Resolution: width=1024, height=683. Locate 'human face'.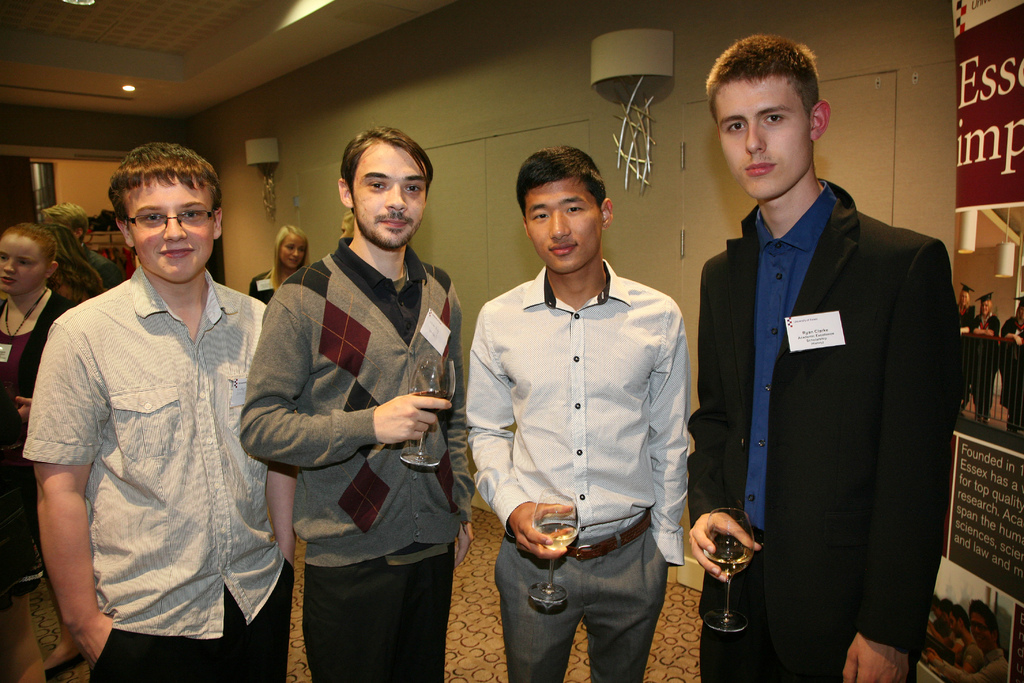
280,231,307,269.
